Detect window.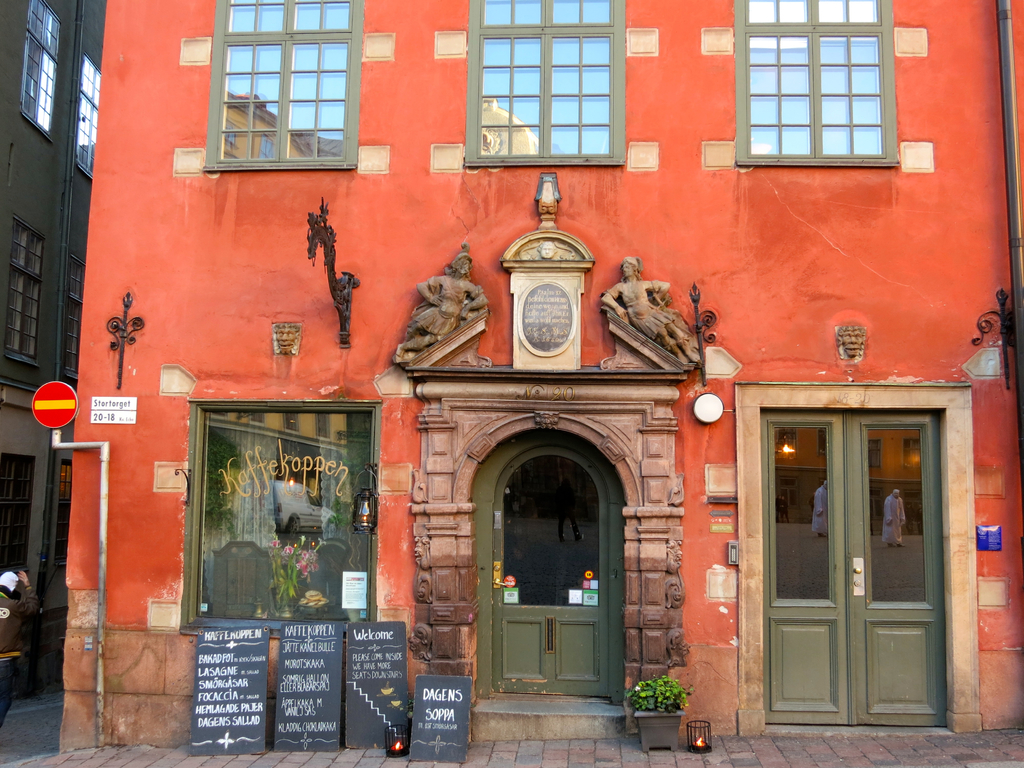
Detected at (719, 8, 931, 177).
